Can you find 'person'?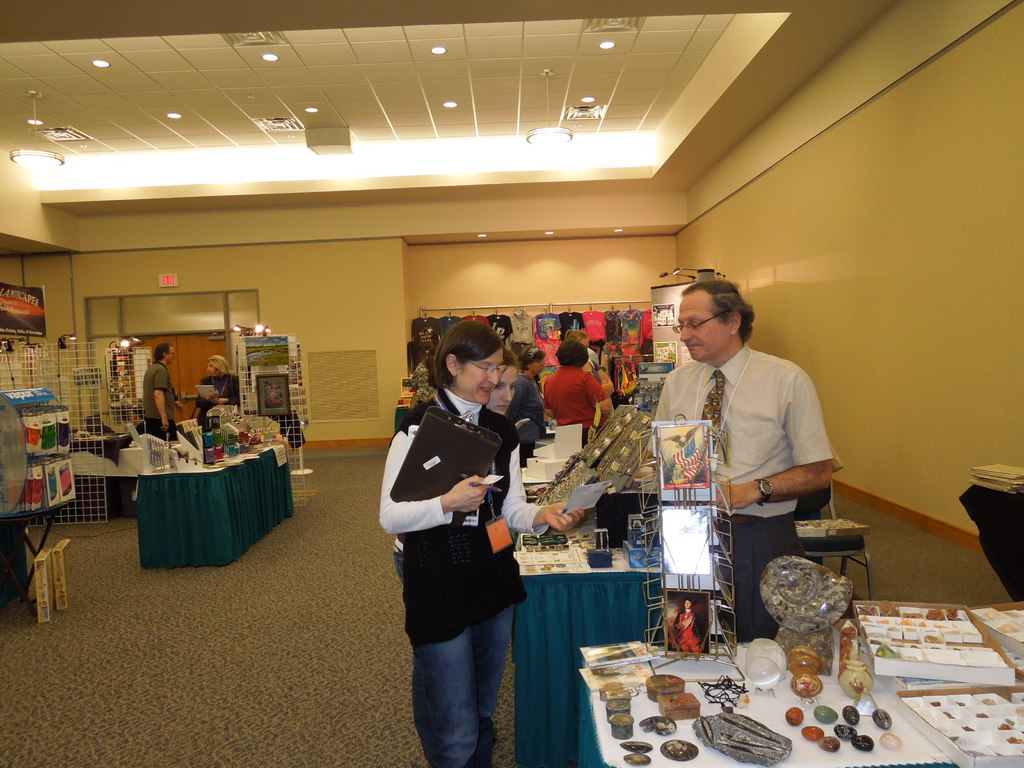
Yes, bounding box: x1=641 y1=271 x2=828 y2=646.
